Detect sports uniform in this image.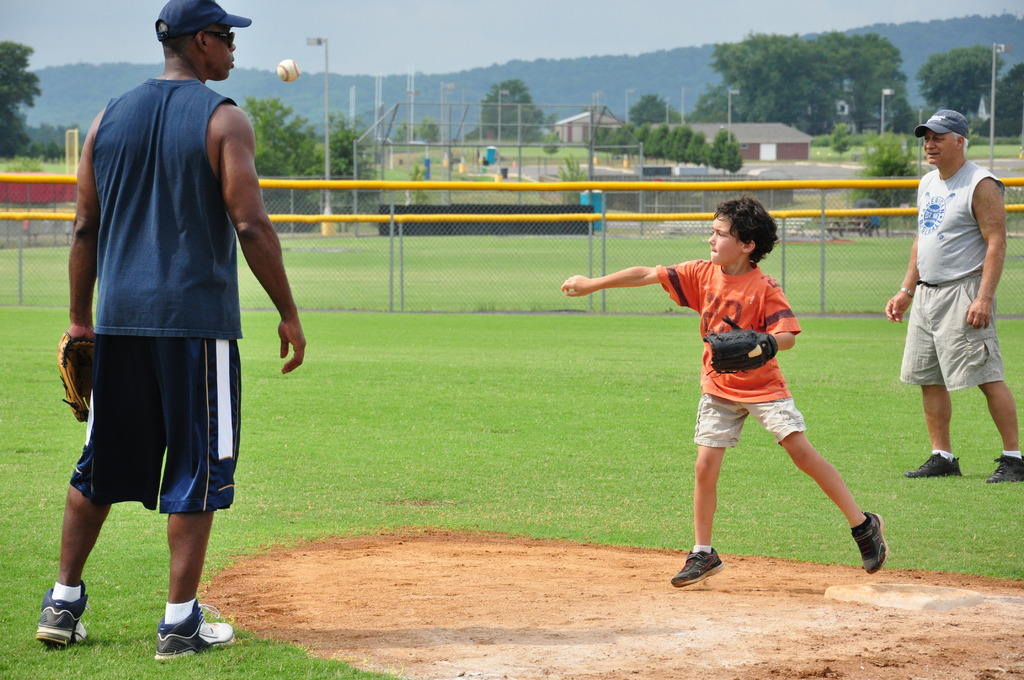
Detection: bbox=[884, 104, 1023, 488].
